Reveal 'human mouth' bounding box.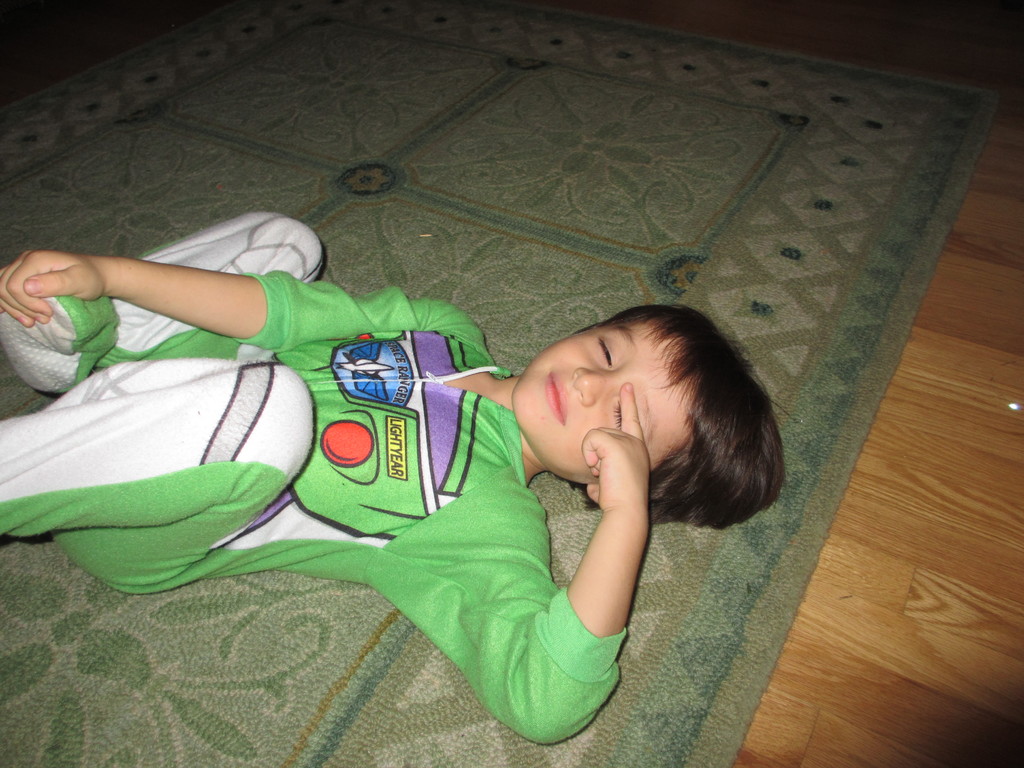
Revealed: x1=545, y1=372, x2=565, y2=419.
